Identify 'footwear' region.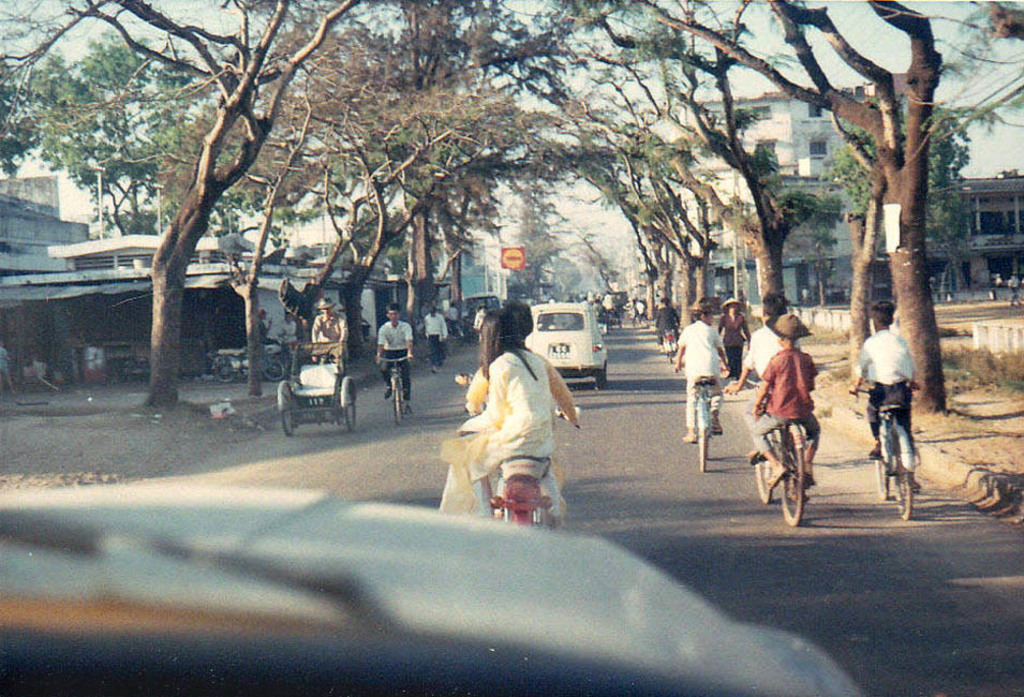
Region: (872, 449, 879, 460).
